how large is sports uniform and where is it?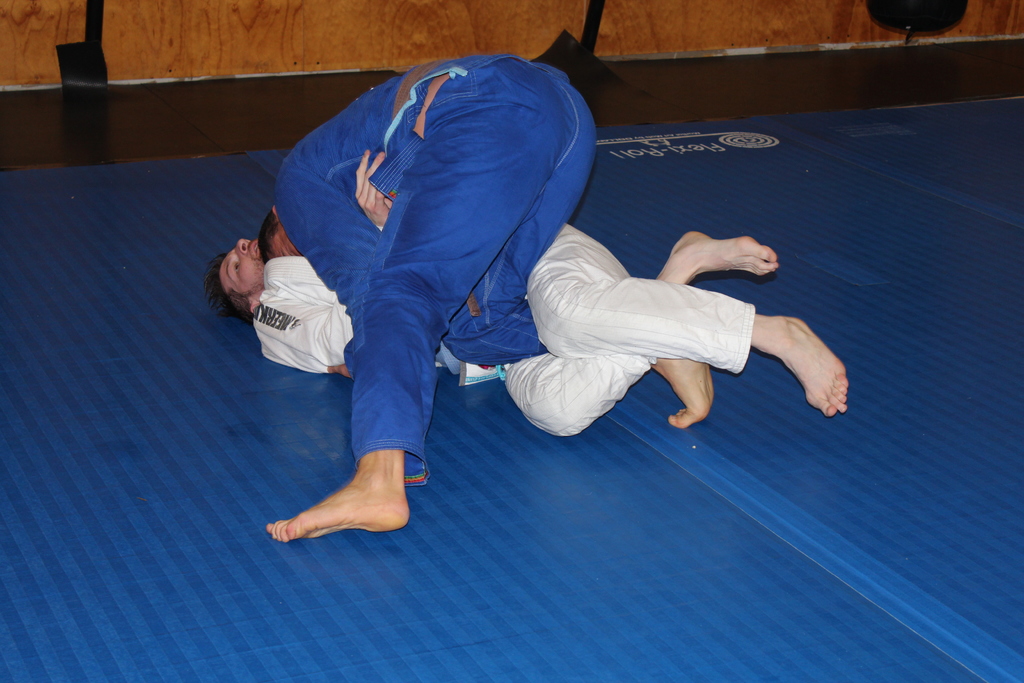
Bounding box: rect(241, 210, 751, 443).
